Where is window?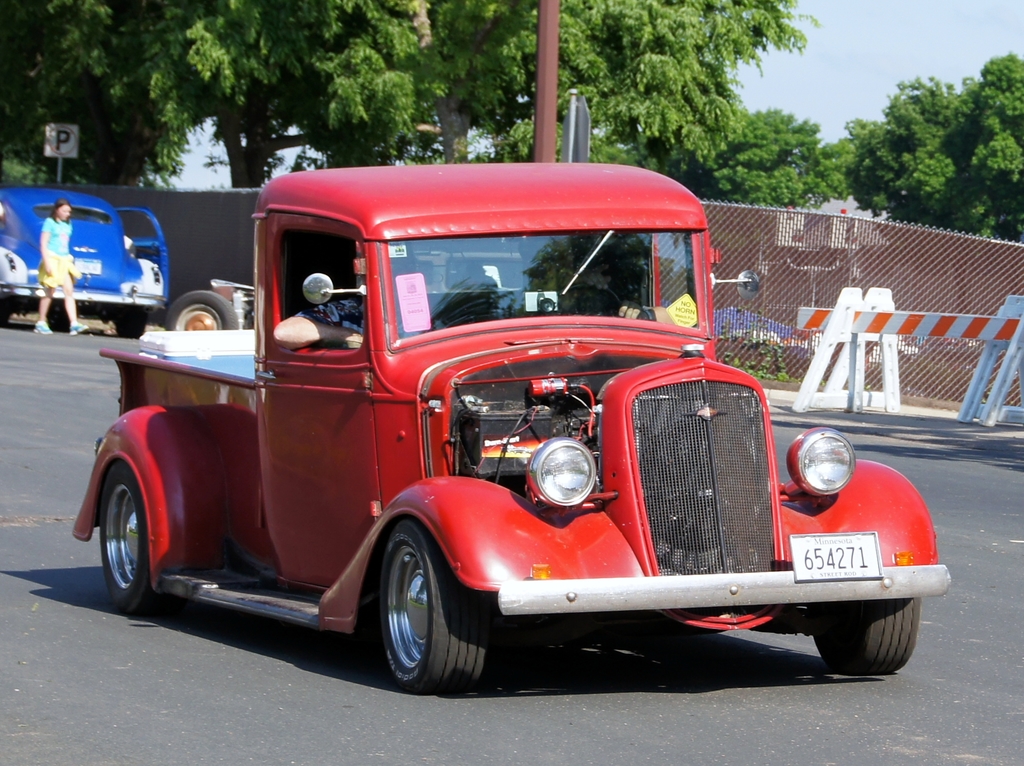
x1=116, y1=210, x2=162, y2=241.
